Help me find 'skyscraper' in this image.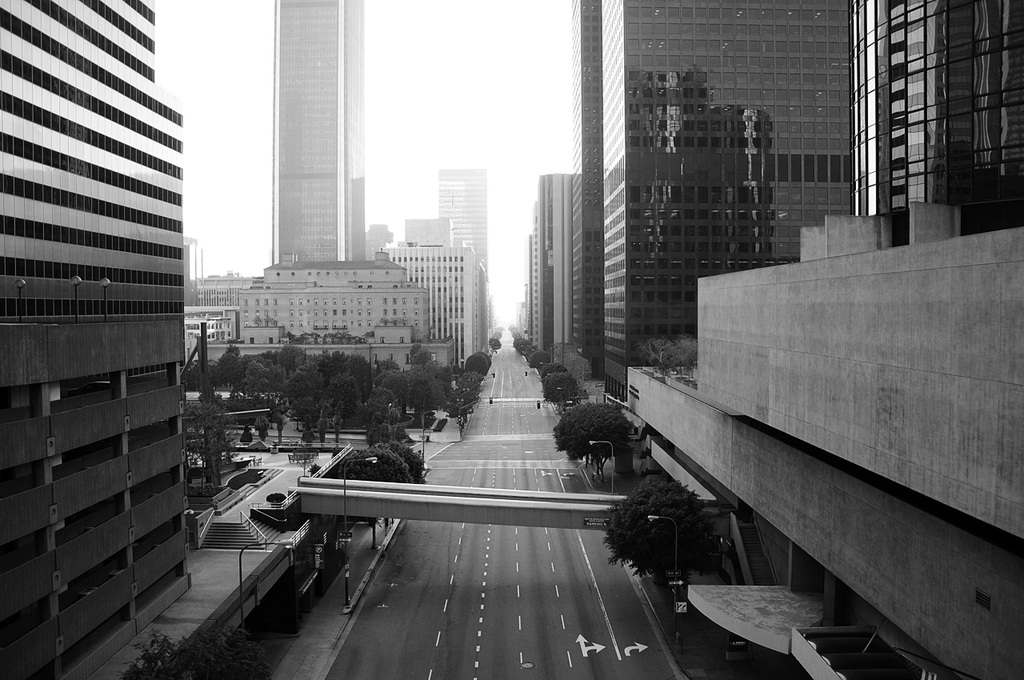
Found it: detection(238, 0, 383, 302).
